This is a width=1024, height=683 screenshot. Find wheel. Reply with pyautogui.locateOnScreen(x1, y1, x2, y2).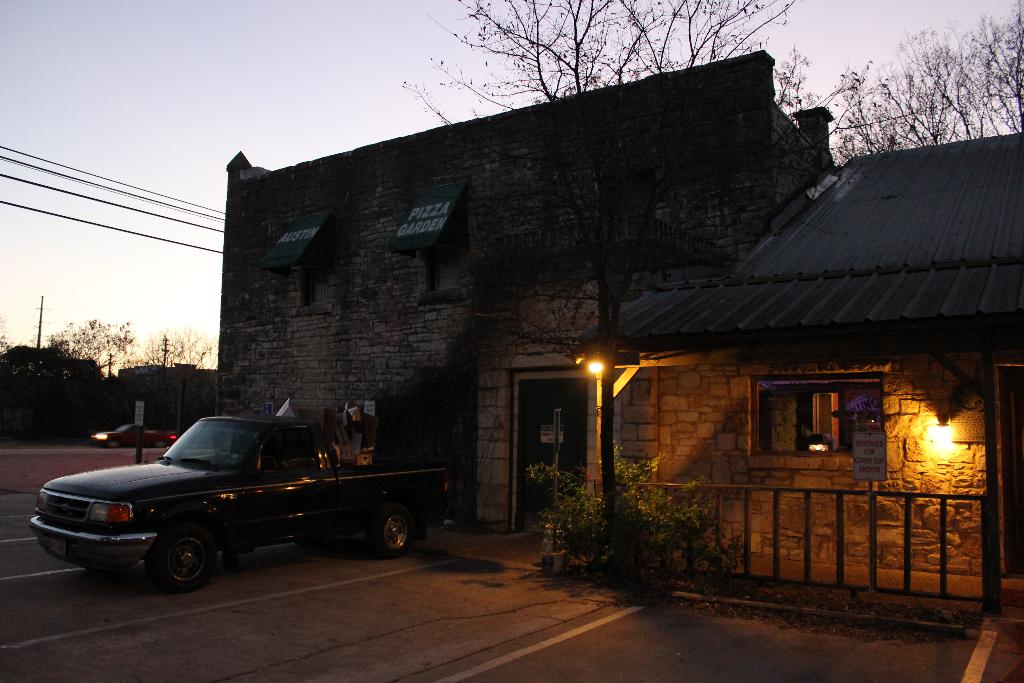
pyautogui.locateOnScreen(378, 506, 415, 561).
